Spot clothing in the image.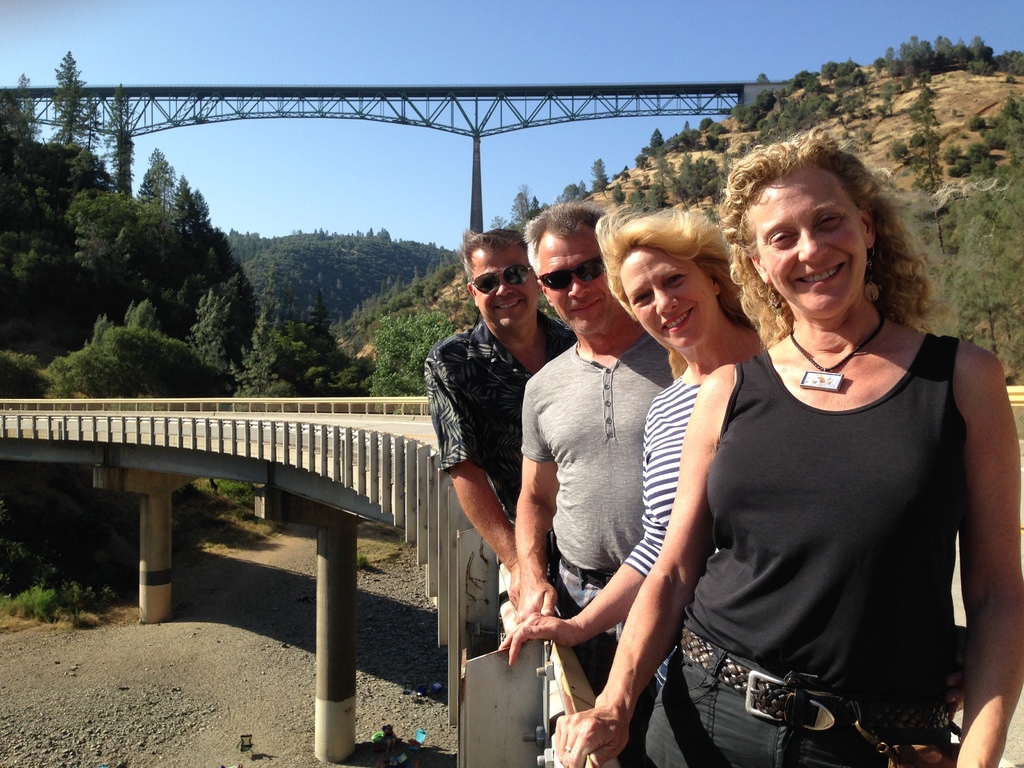
clothing found at (x1=429, y1=312, x2=579, y2=528).
